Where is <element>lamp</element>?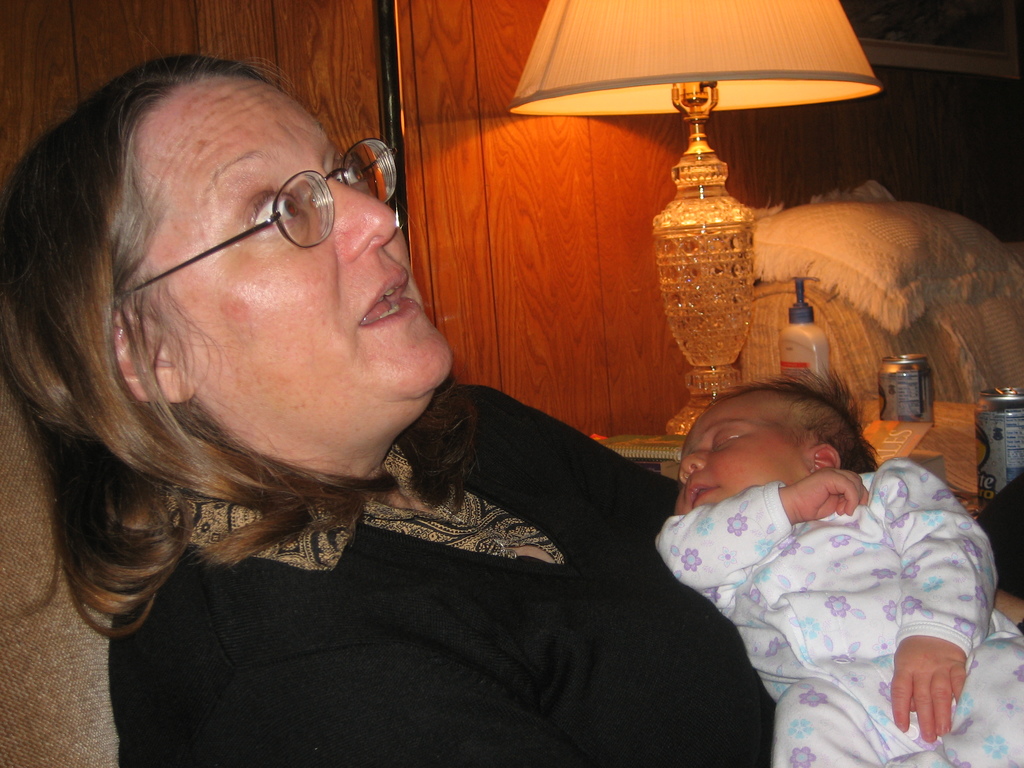
<bbox>507, 0, 884, 440</bbox>.
